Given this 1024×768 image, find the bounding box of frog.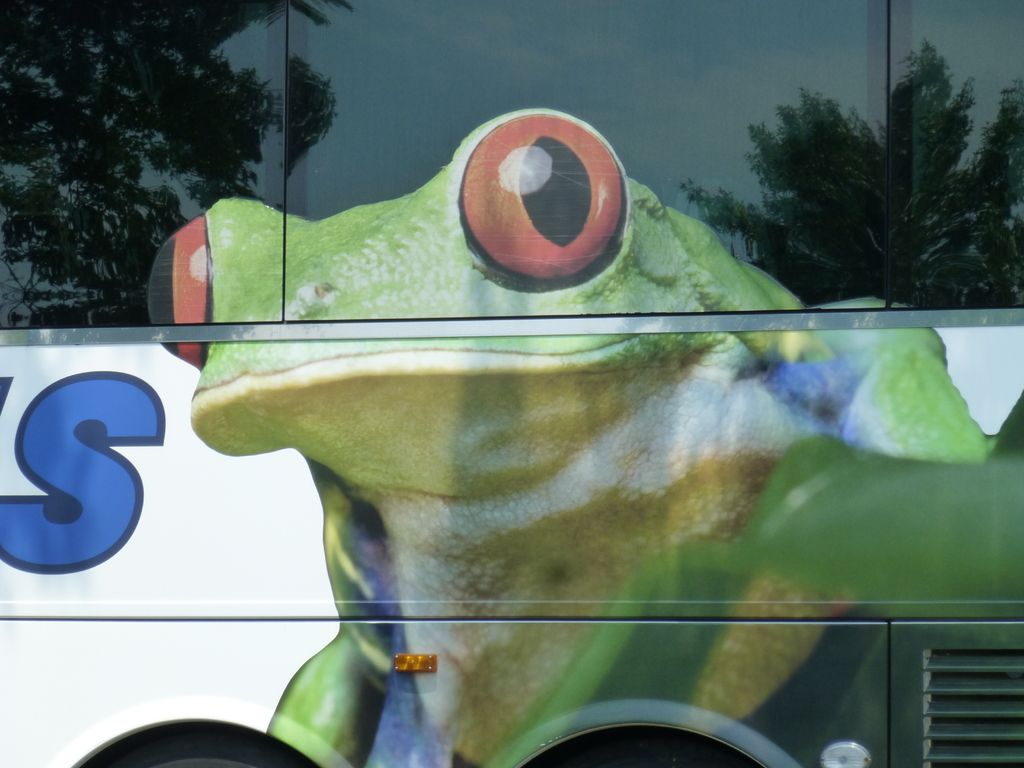
[x1=140, y1=102, x2=1007, y2=767].
